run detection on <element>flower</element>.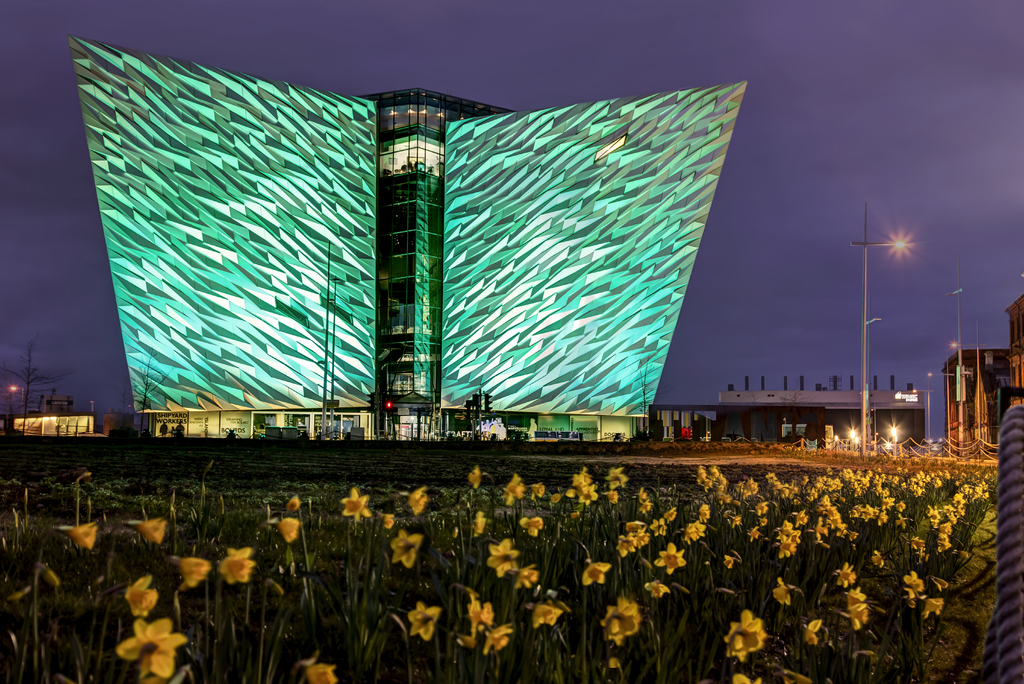
Result: 520,517,542,541.
